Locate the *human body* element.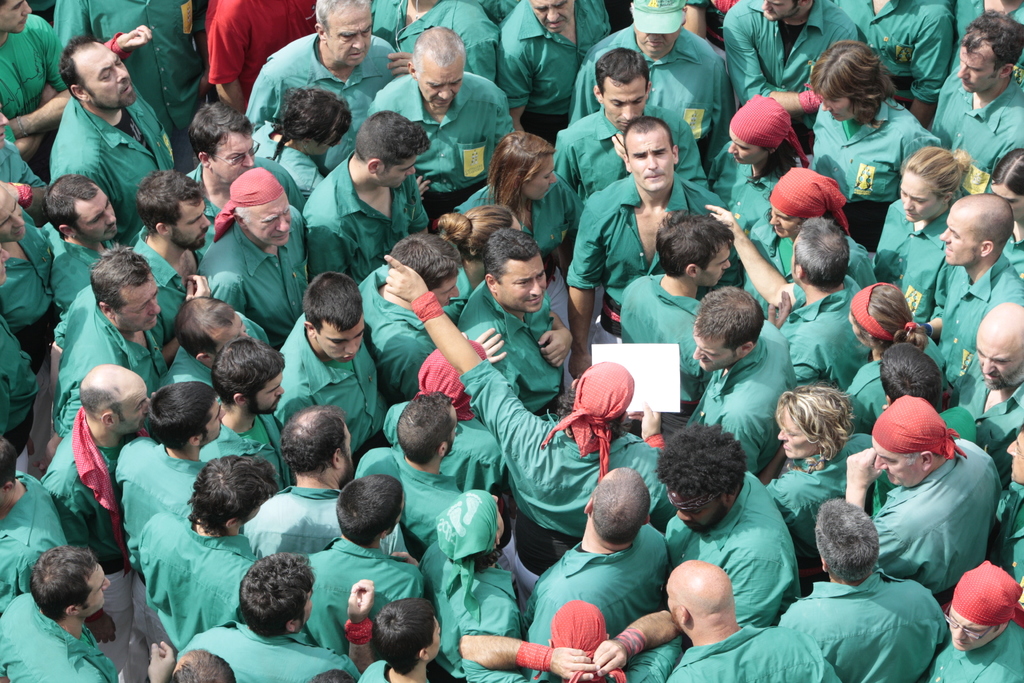
Element bbox: <box>991,441,1023,577</box>.
